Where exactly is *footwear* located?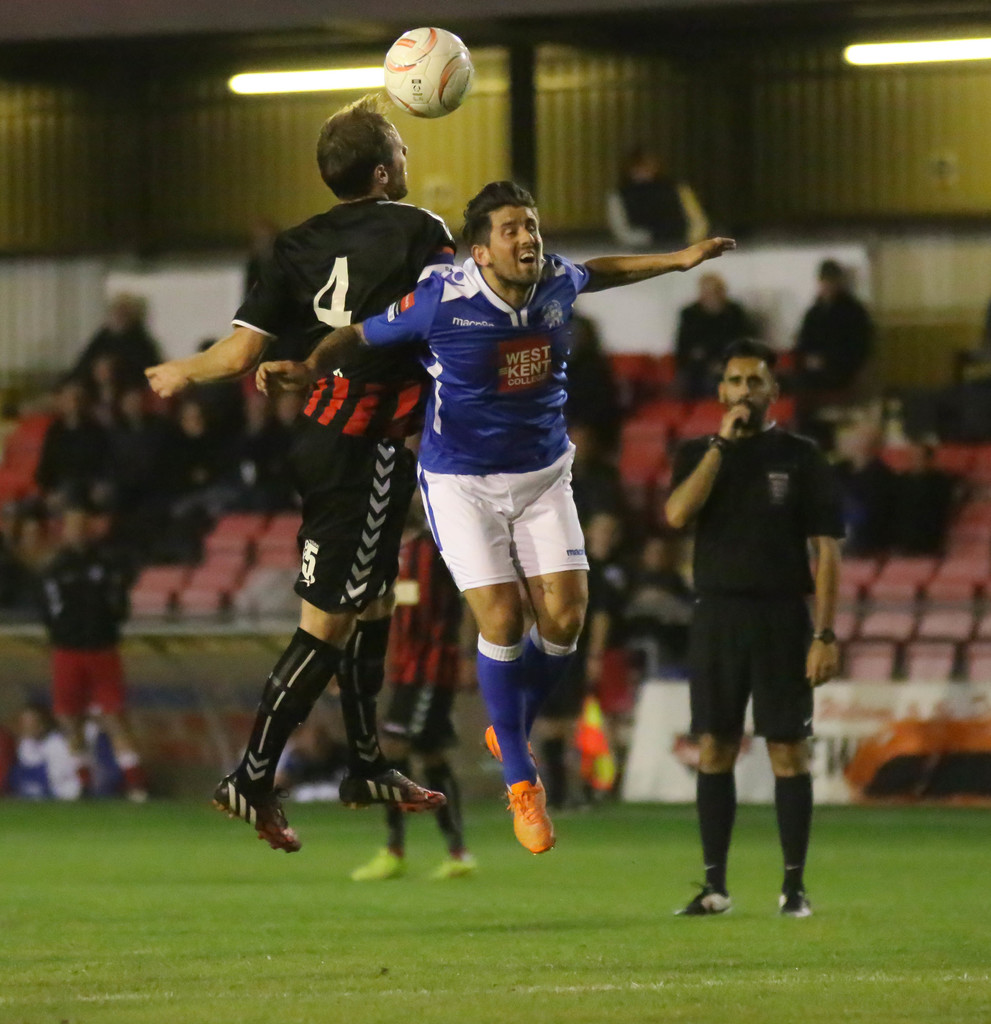
Its bounding box is 511/776/554/852.
